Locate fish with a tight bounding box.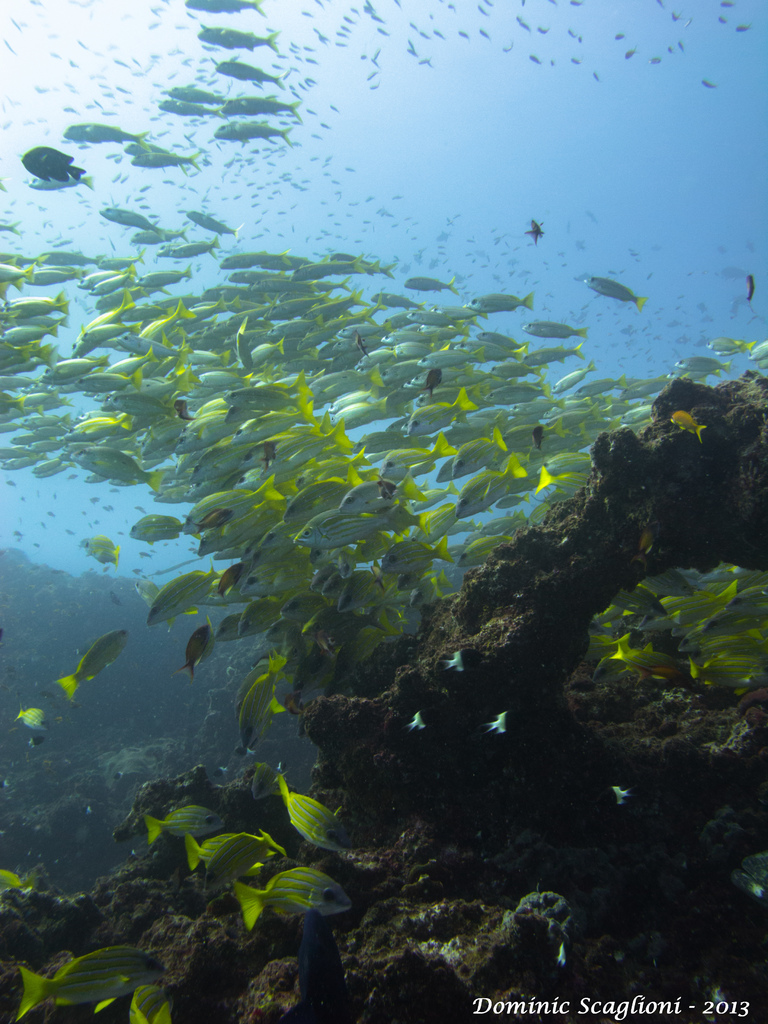
bbox=[23, 948, 170, 1018].
